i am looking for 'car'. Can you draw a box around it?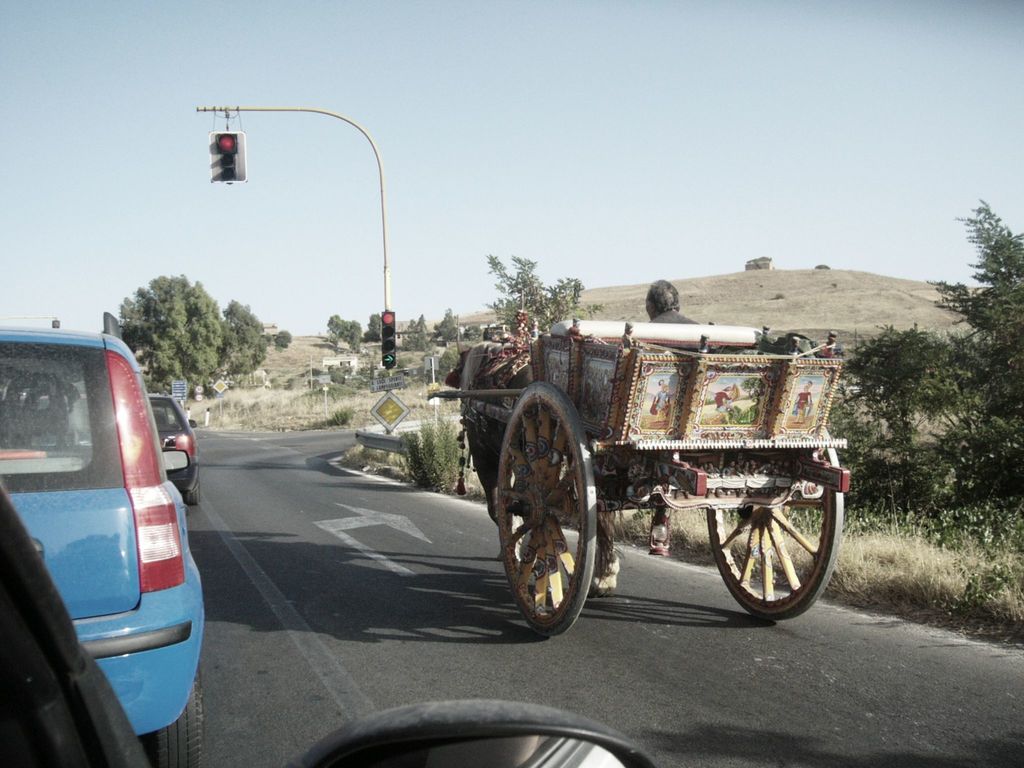
Sure, the bounding box is region(81, 393, 200, 509).
